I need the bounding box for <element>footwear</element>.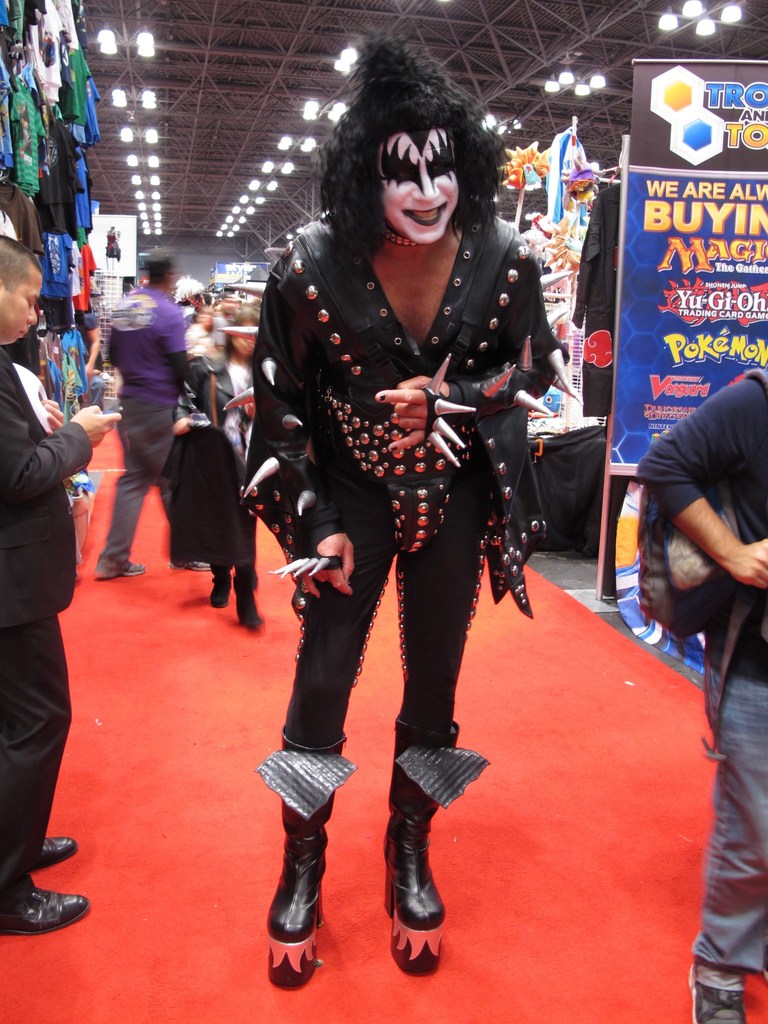
Here it is: pyautogui.locateOnScreen(171, 559, 214, 568).
